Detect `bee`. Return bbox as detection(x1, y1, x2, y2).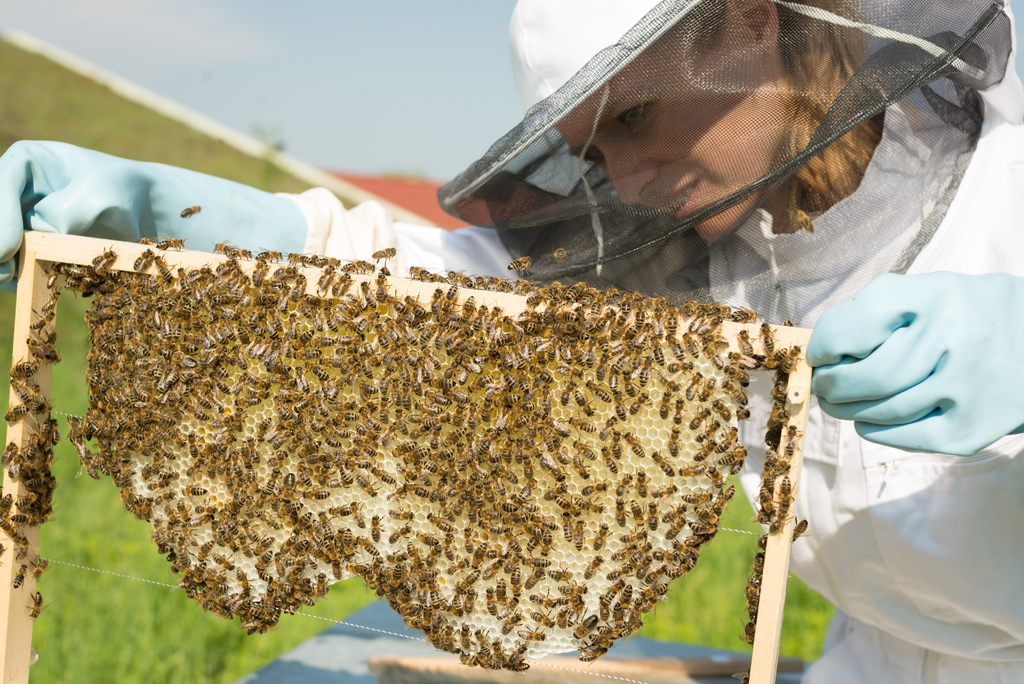
detection(195, 505, 218, 511).
